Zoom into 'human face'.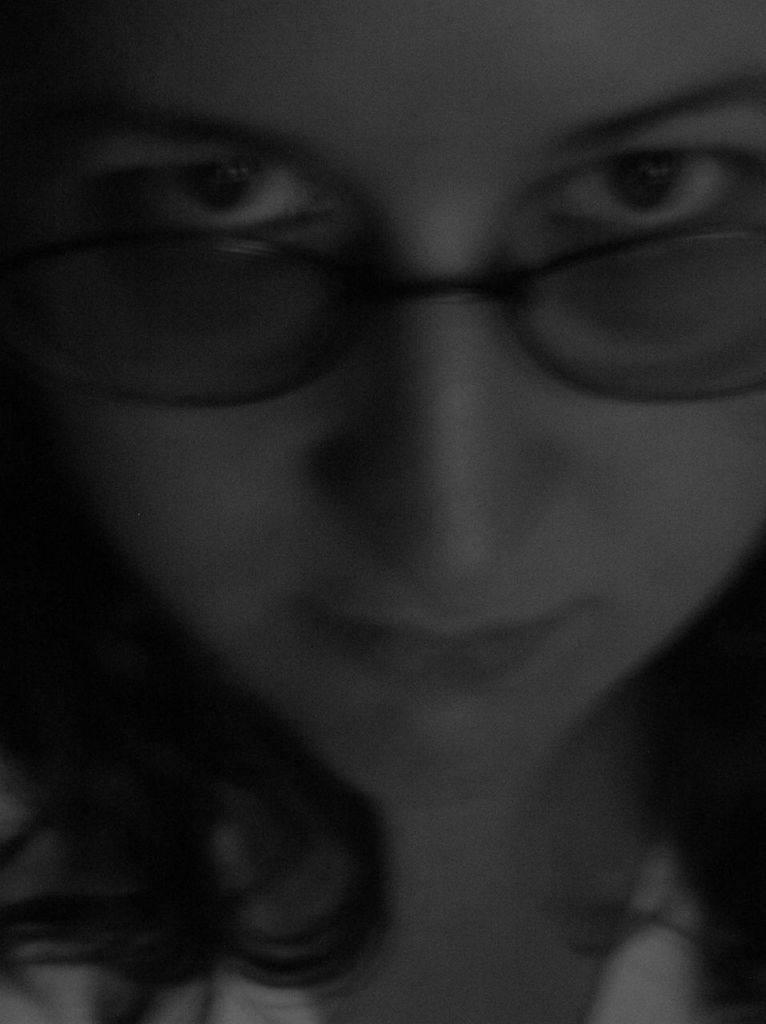
Zoom target: 0 0 765 806.
